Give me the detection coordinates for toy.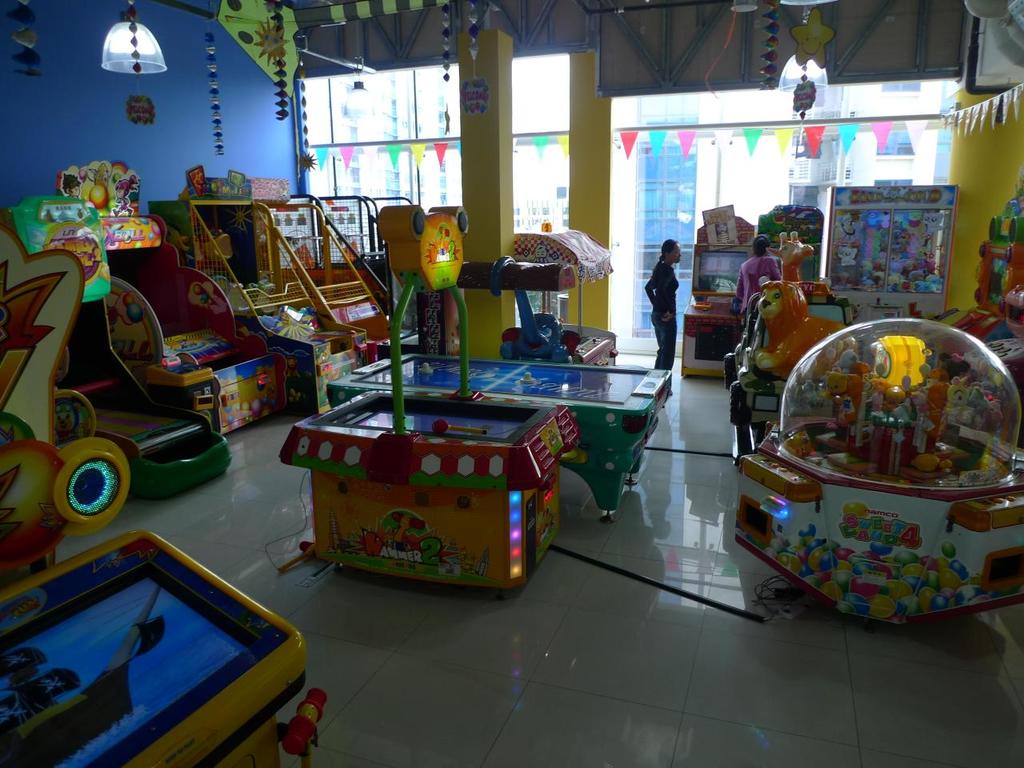
detection(762, 226, 818, 283).
